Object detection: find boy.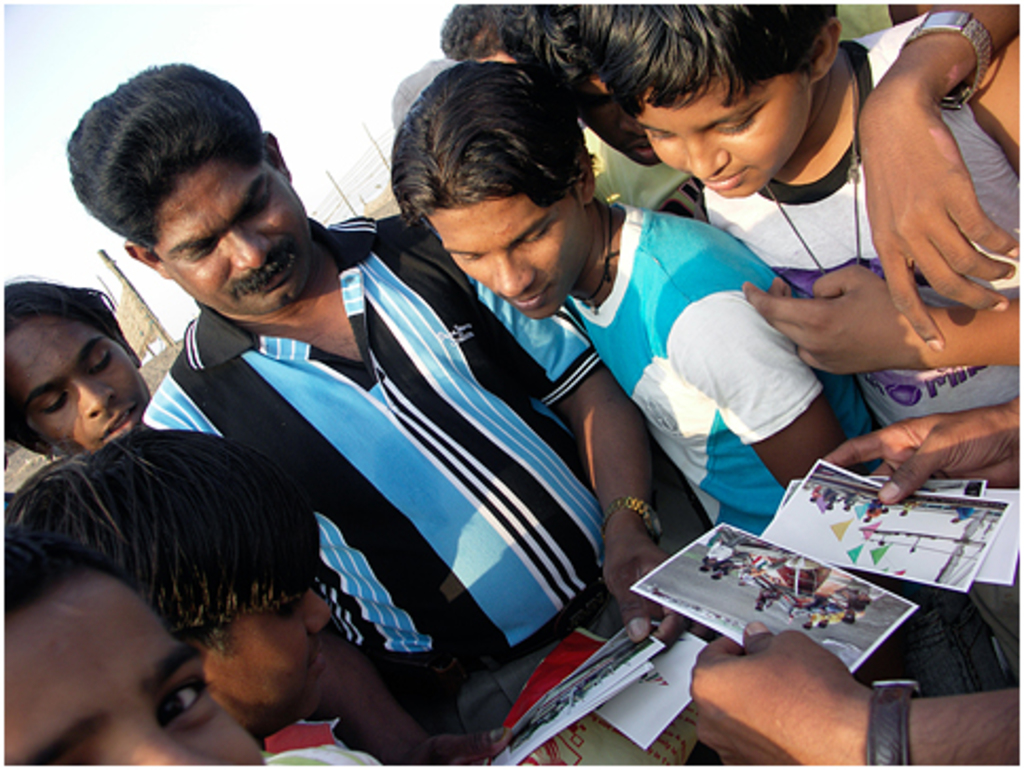
<bbox>0, 427, 465, 768</bbox>.
